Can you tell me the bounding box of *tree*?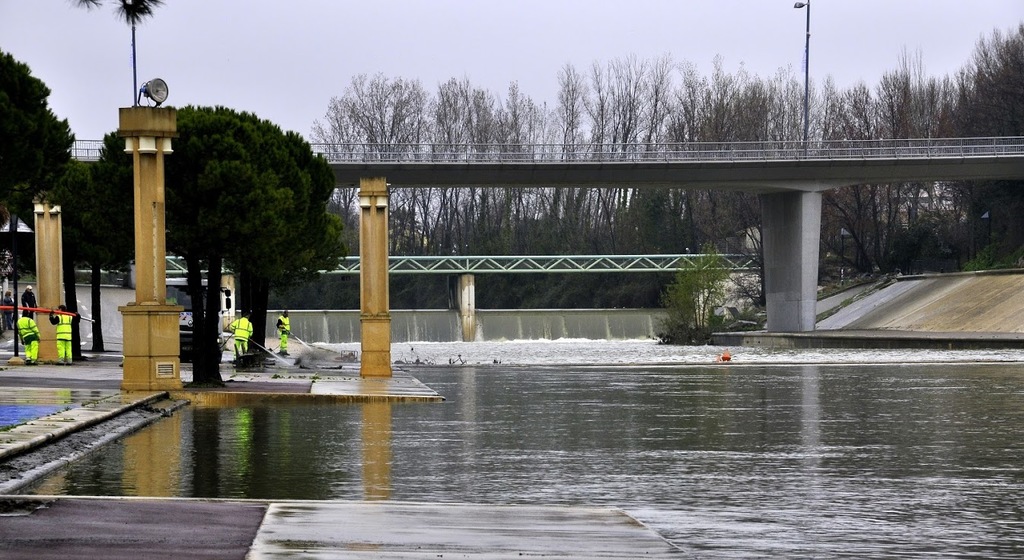
(30, 151, 113, 308).
